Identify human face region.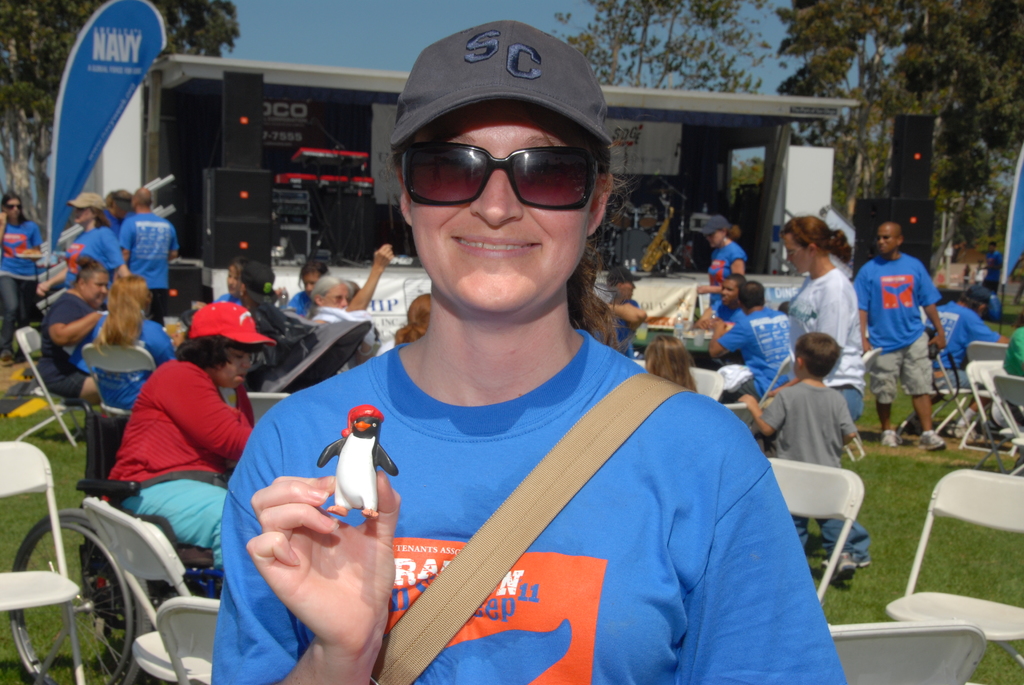
Region: 407, 98, 597, 317.
